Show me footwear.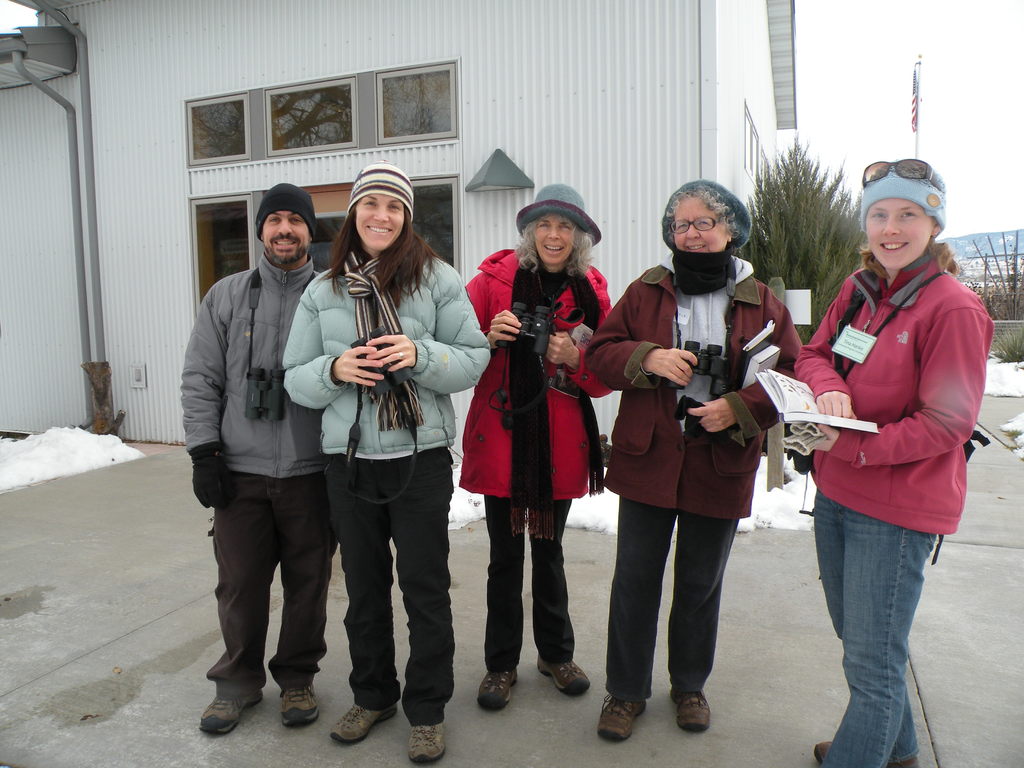
footwear is here: select_region(199, 692, 271, 738).
